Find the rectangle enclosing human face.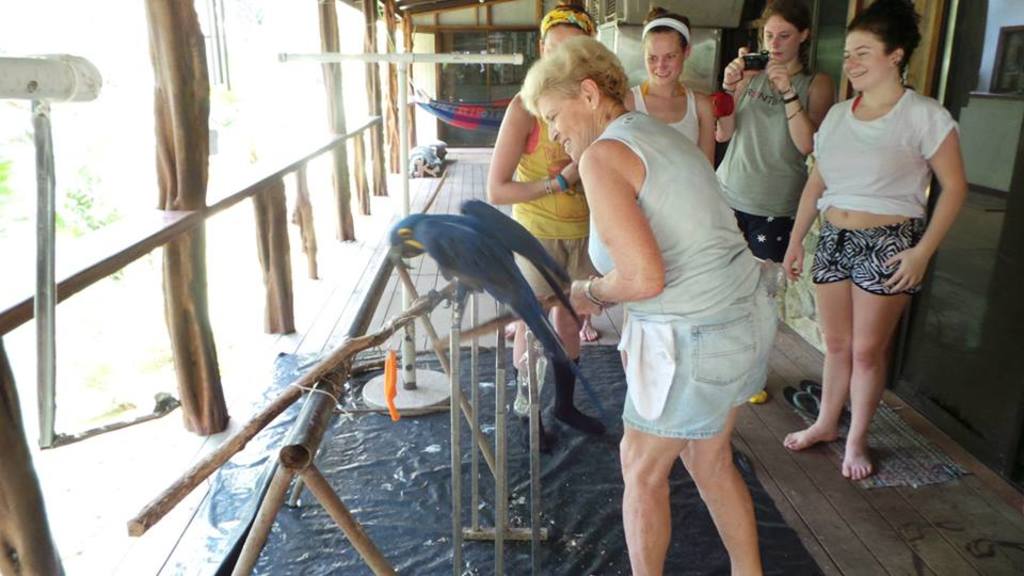
pyautogui.locateOnScreen(537, 107, 585, 161).
